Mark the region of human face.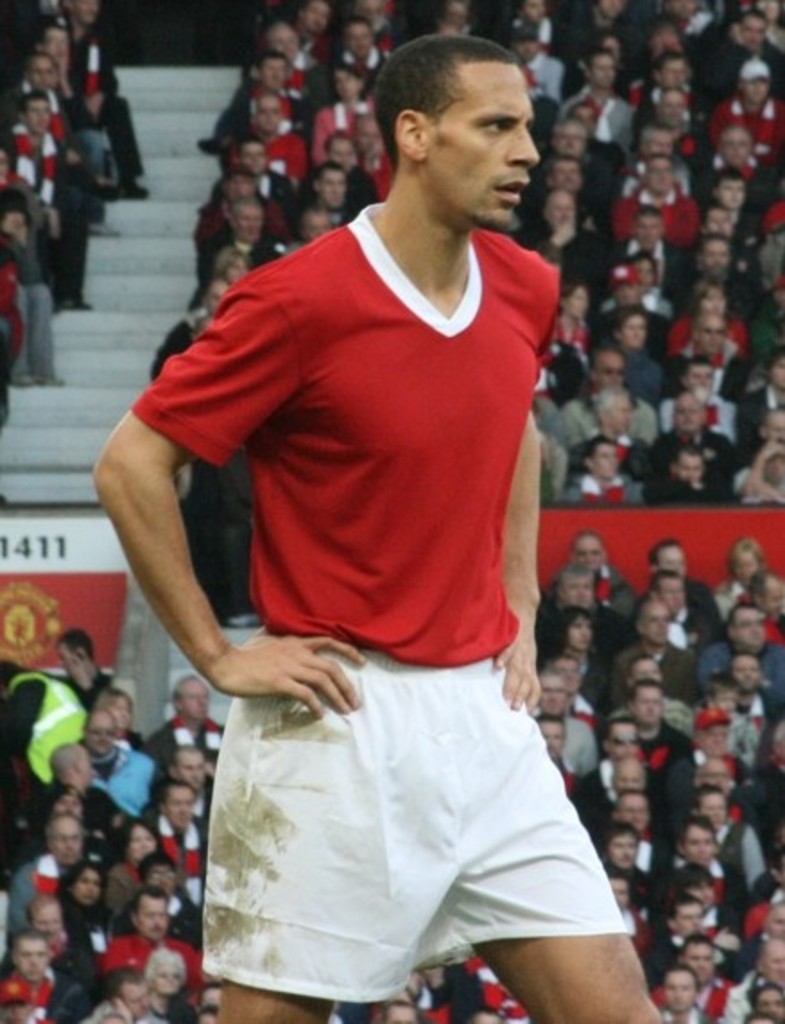
Region: select_region(271, 25, 303, 61).
